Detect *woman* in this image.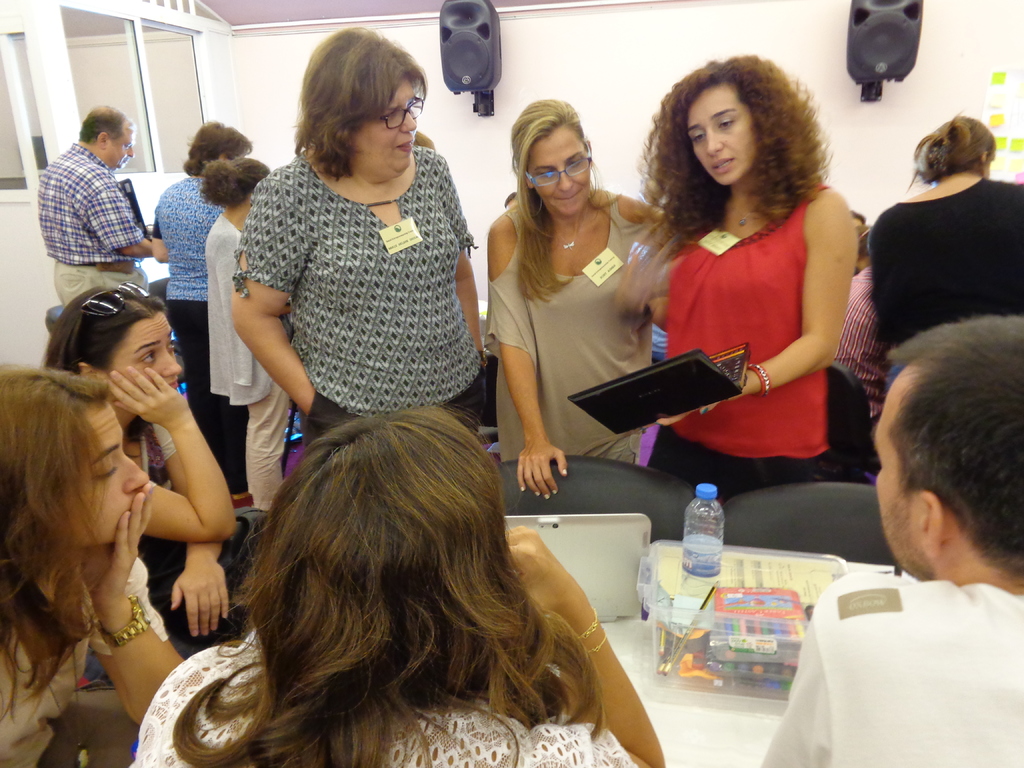
Detection: bbox=[149, 115, 255, 436].
